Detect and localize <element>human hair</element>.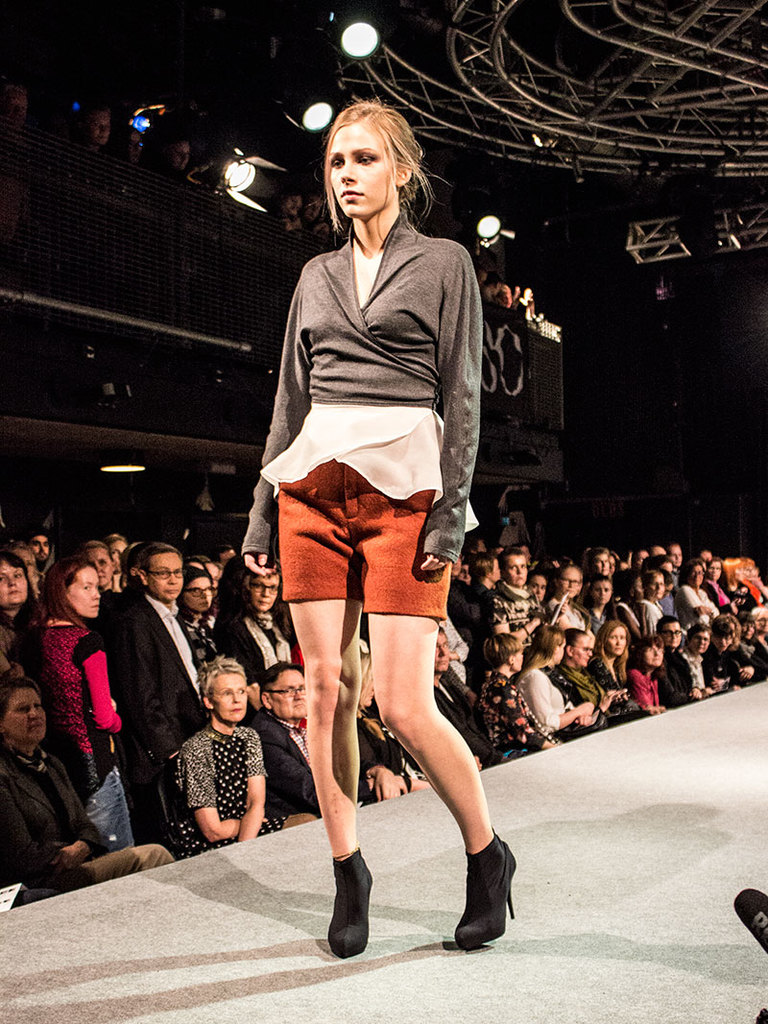
Localized at 531, 627, 564, 662.
